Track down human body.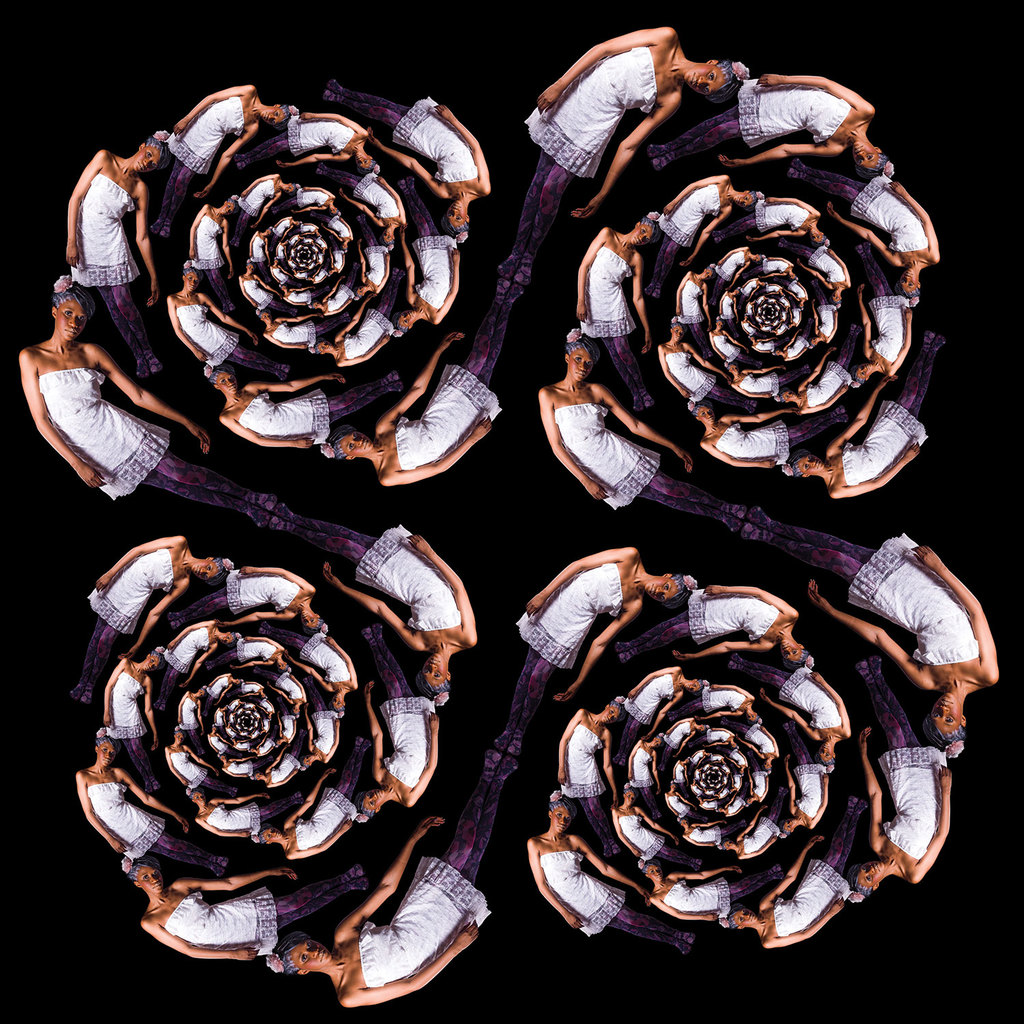
Tracked to detection(743, 666, 849, 743).
